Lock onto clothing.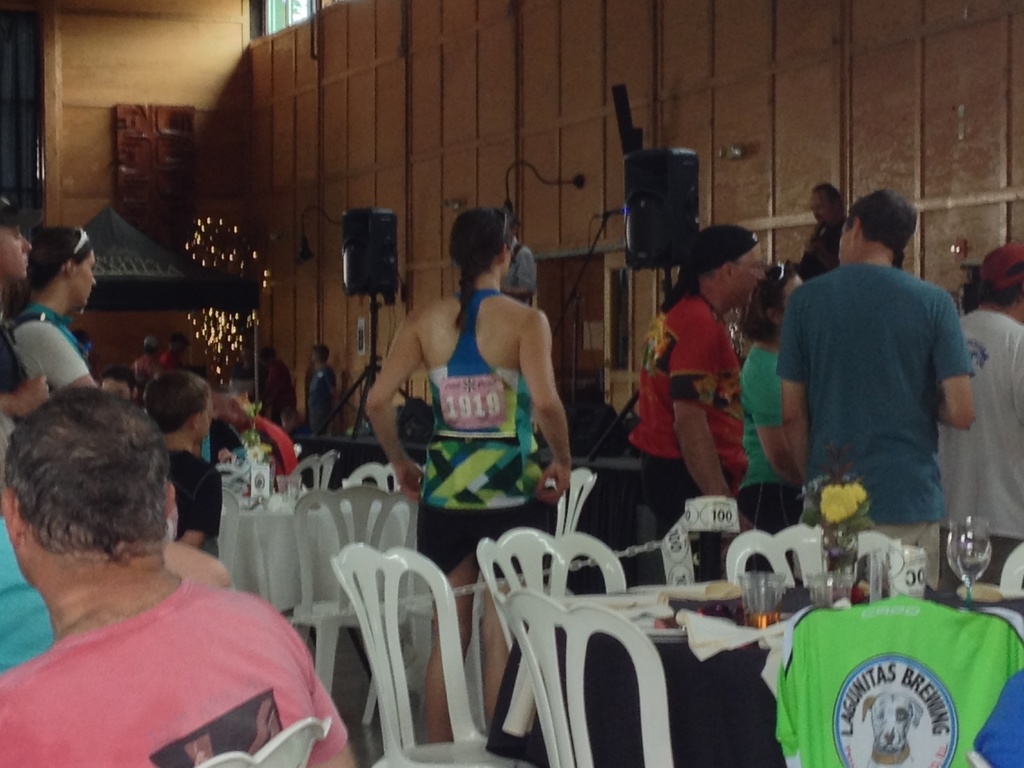
Locked: Rect(415, 289, 556, 583).
